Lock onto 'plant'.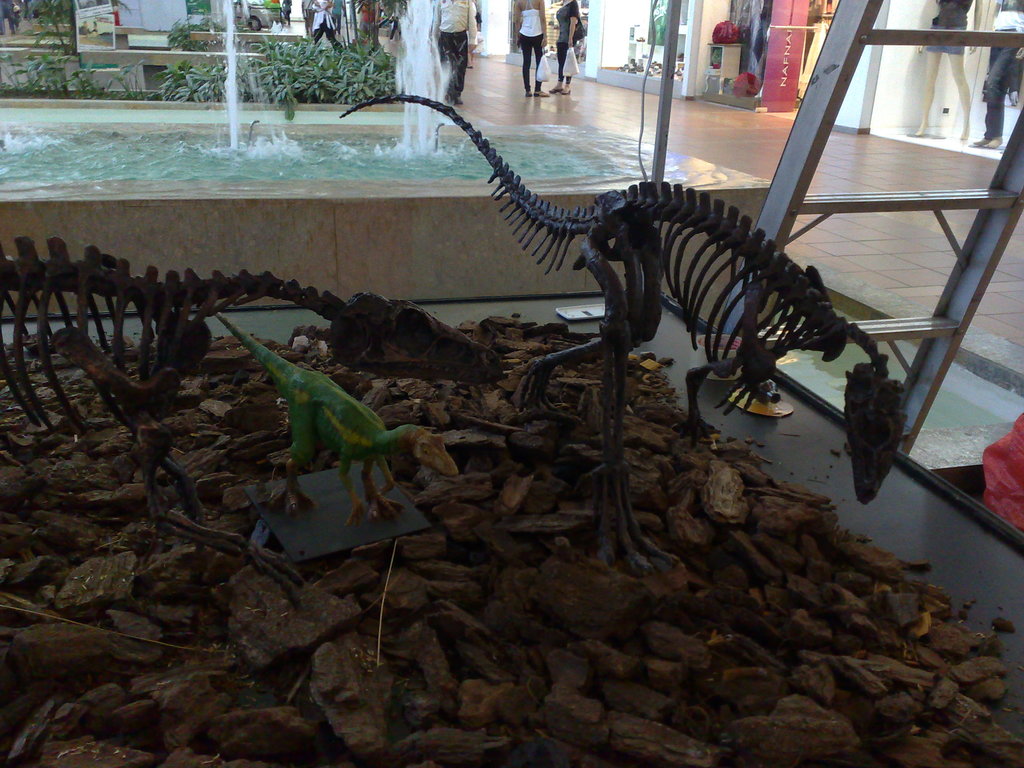
Locked: select_region(253, 35, 289, 108).
